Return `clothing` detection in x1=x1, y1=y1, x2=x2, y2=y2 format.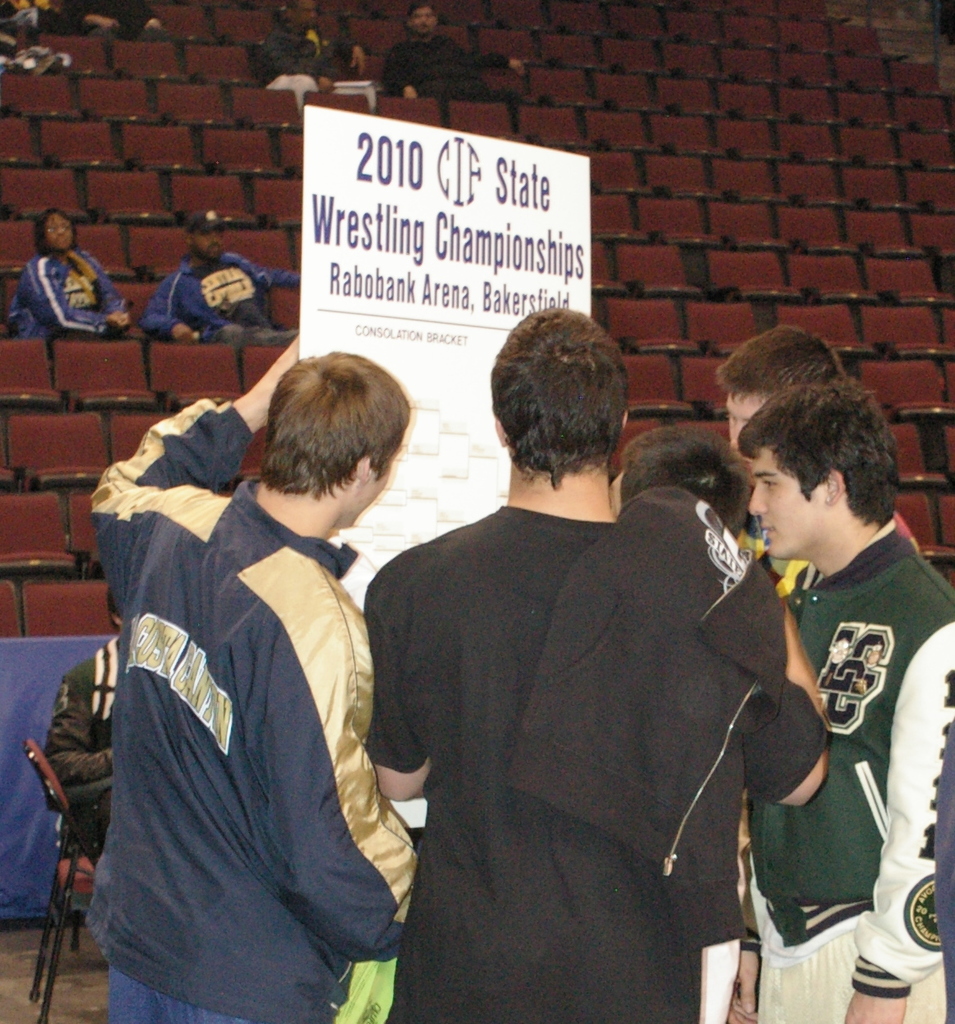
x1=752, y1=523, x2=954, y2=1023.
